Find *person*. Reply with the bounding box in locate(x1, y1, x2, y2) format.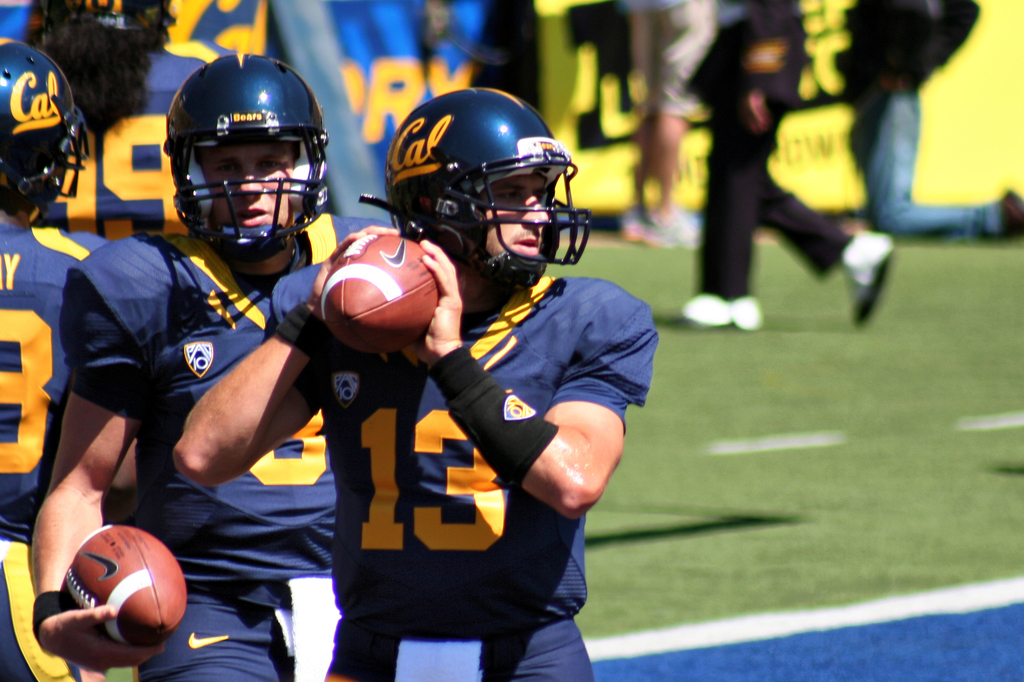
locate(168, 88, 662, 681).
